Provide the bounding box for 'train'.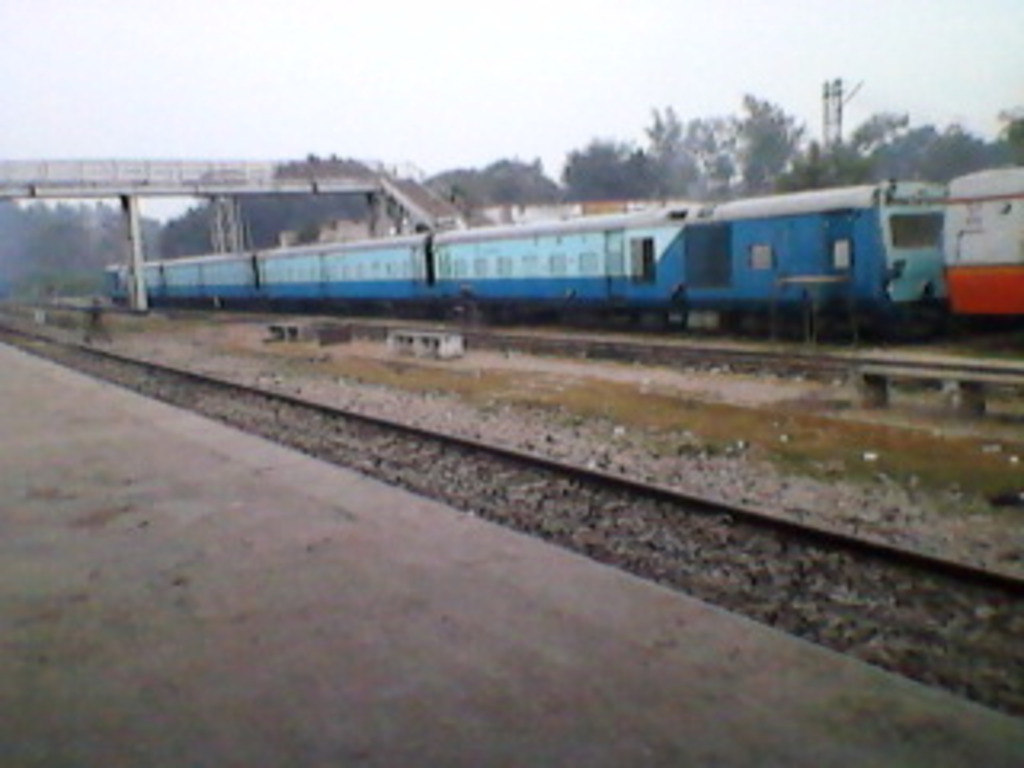
box=[102, 166, 1021, 339].
